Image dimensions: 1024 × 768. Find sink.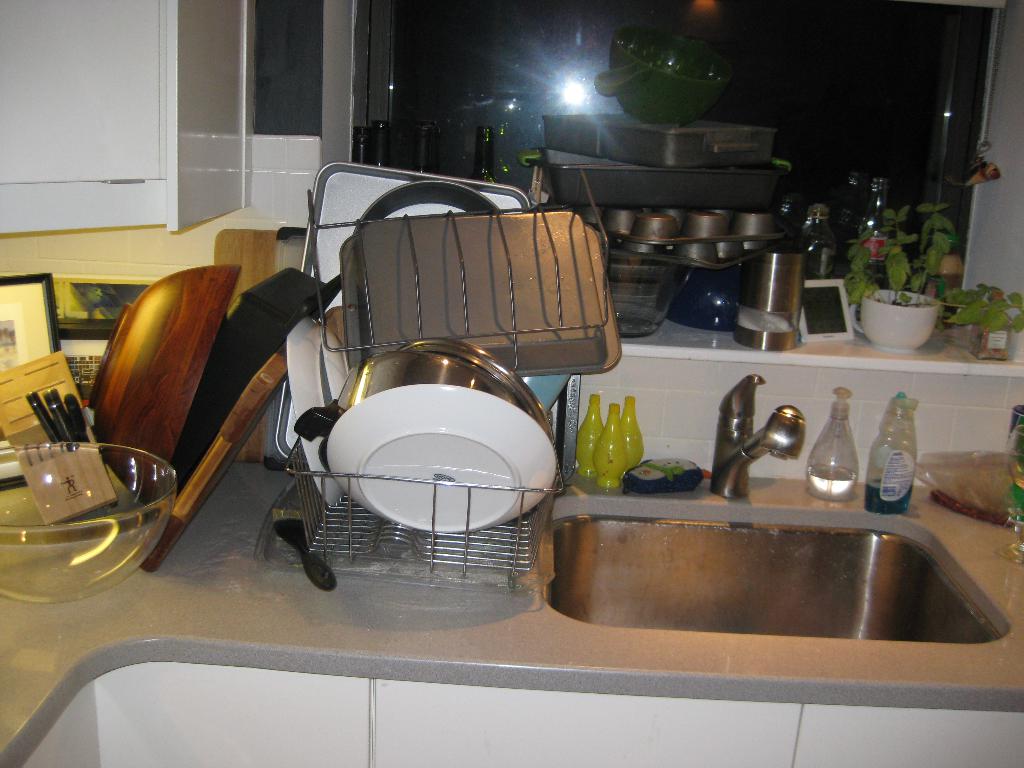
<region>513, 452, 1014, 668</region>.
